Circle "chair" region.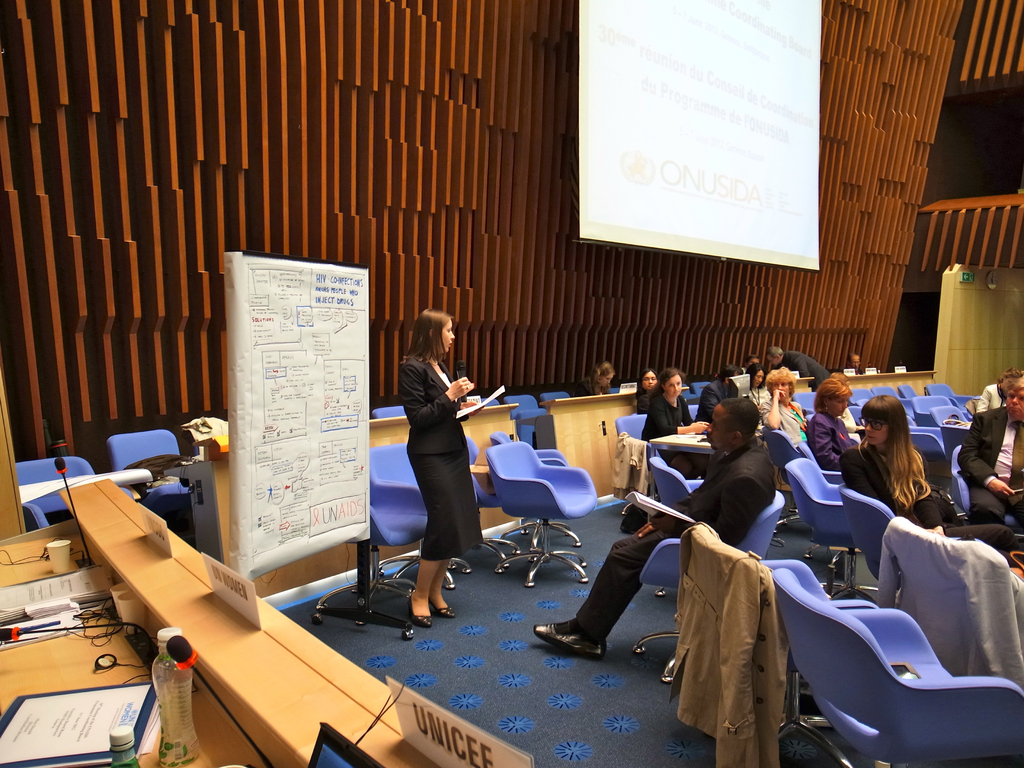
Region: detection(630, 488, 788, 685).
